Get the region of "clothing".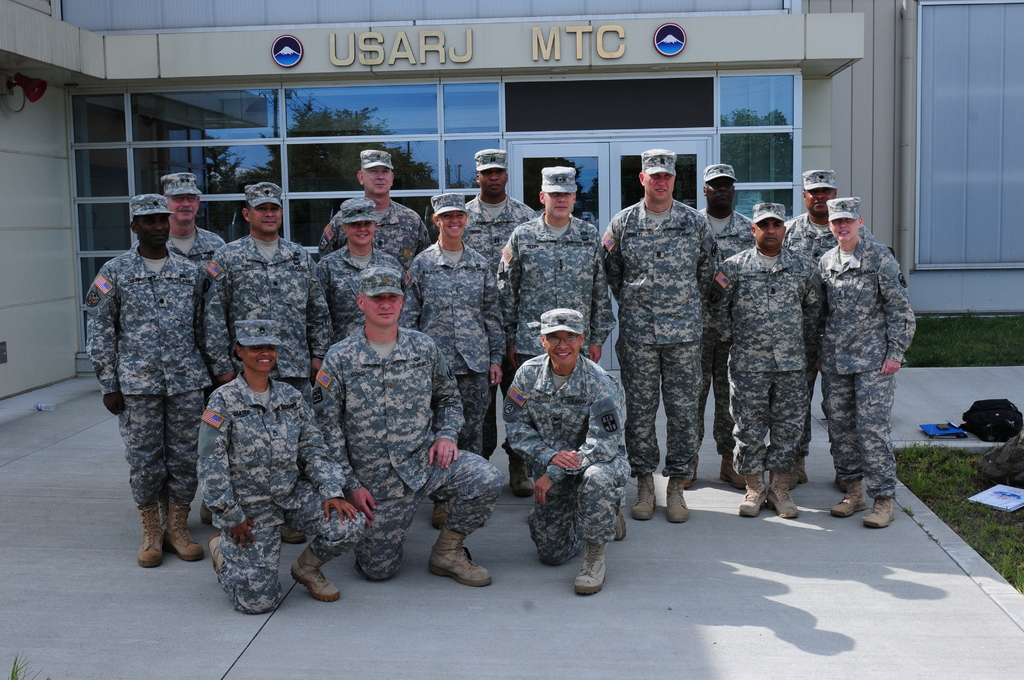
pyautogui.locateOnScreen(497, 211, 614, 478).
